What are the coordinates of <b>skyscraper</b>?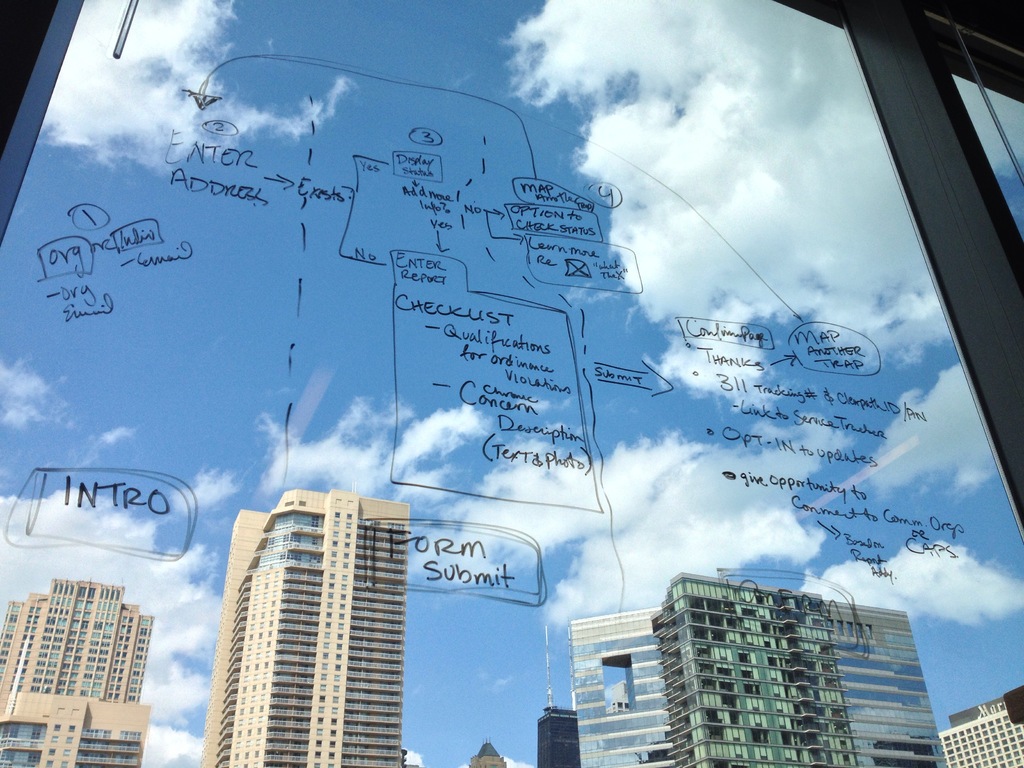
535:707:581:766.
